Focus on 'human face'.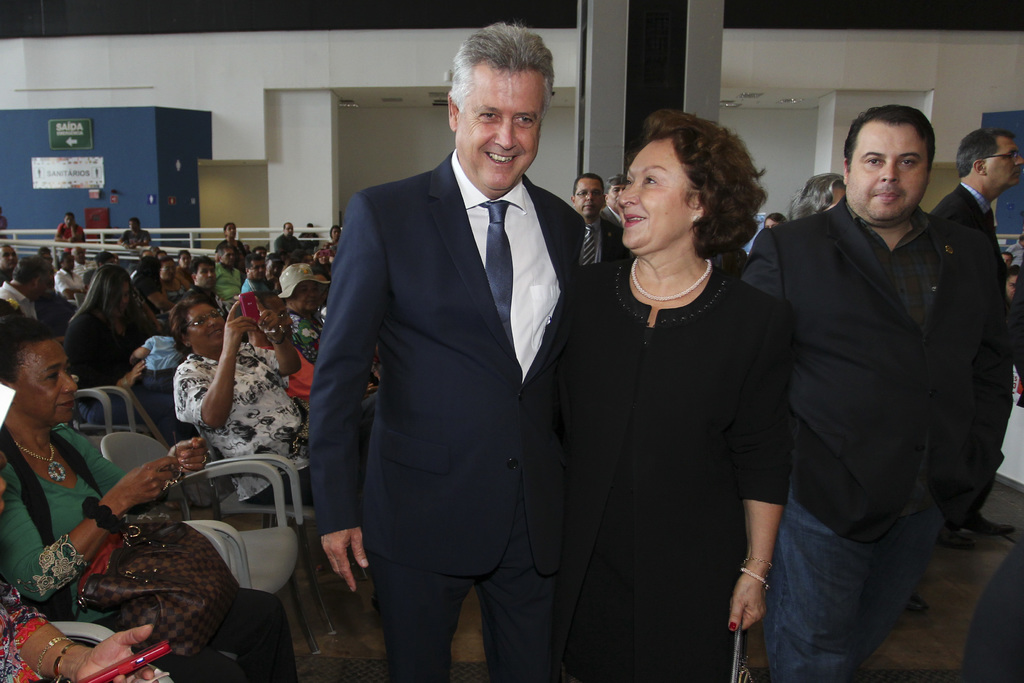
Focused at select_region(459, 63, 547, 194).
